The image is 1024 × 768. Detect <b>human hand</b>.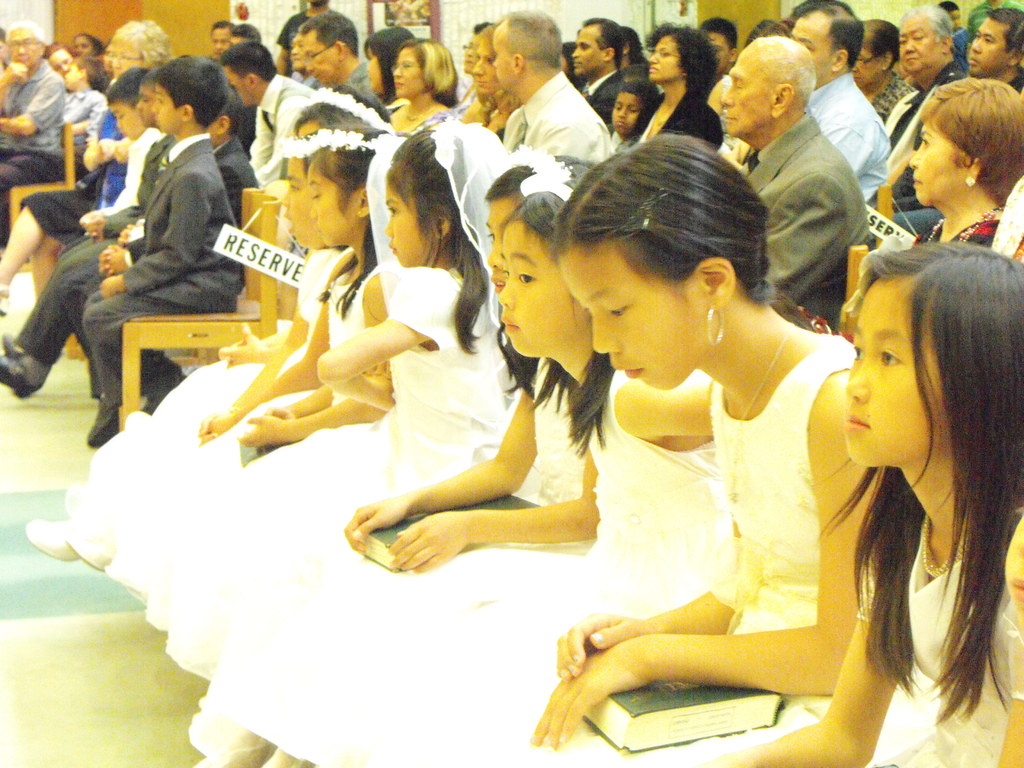
Detection: select_region(104, 254, 127, 273).
